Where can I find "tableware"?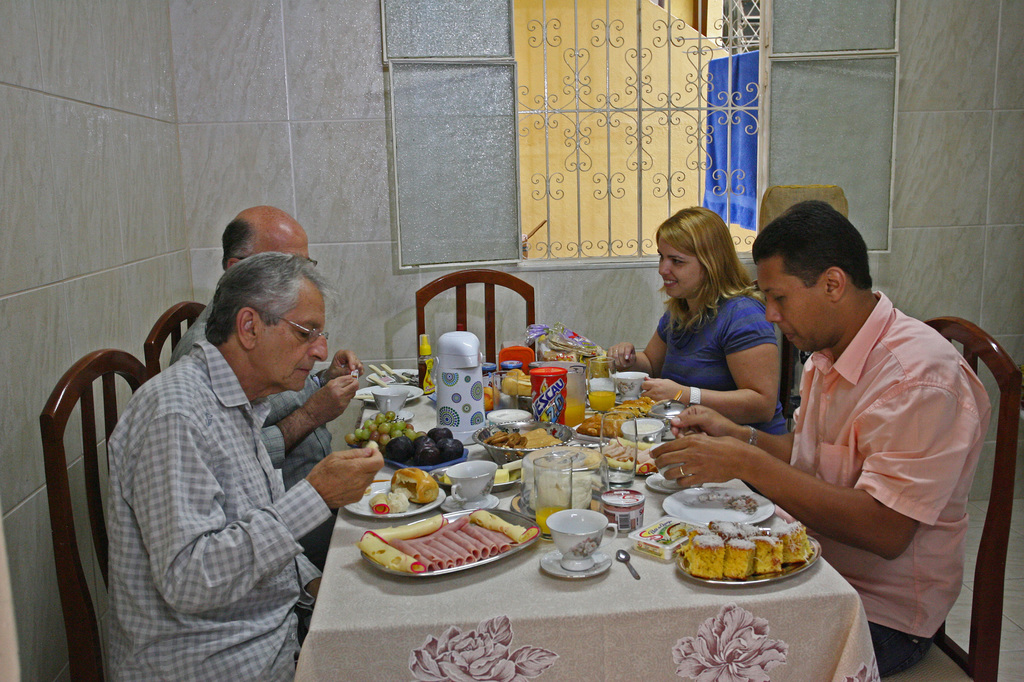
You can find it at [left=661, top=488, right=774, bottom=534].
